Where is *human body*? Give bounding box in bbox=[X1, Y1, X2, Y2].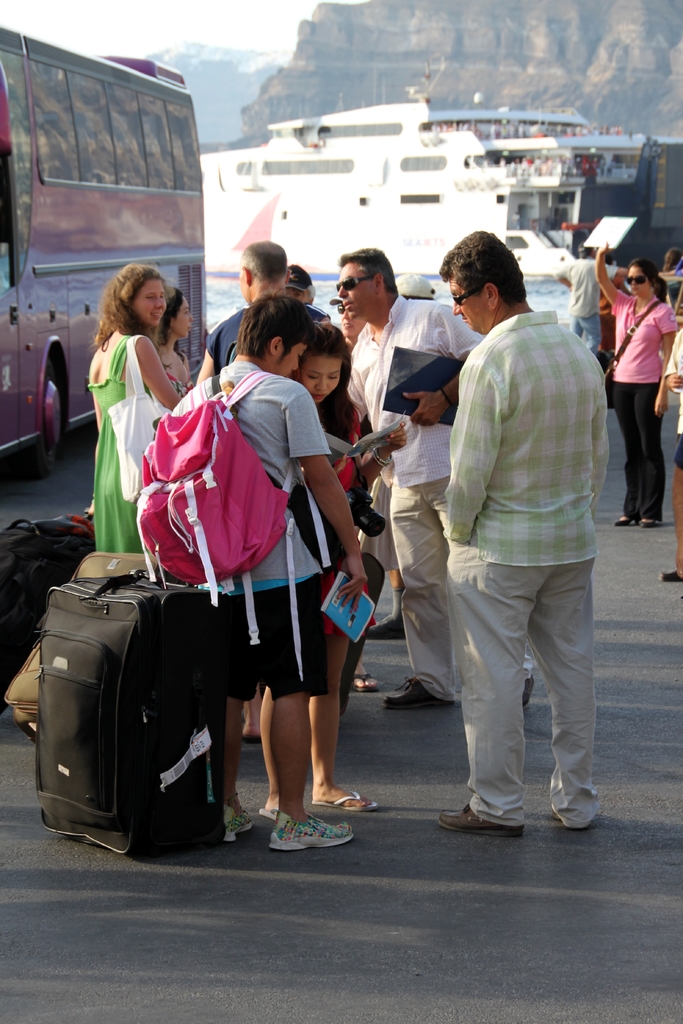
bbox=[174, 361, 331, 702].
